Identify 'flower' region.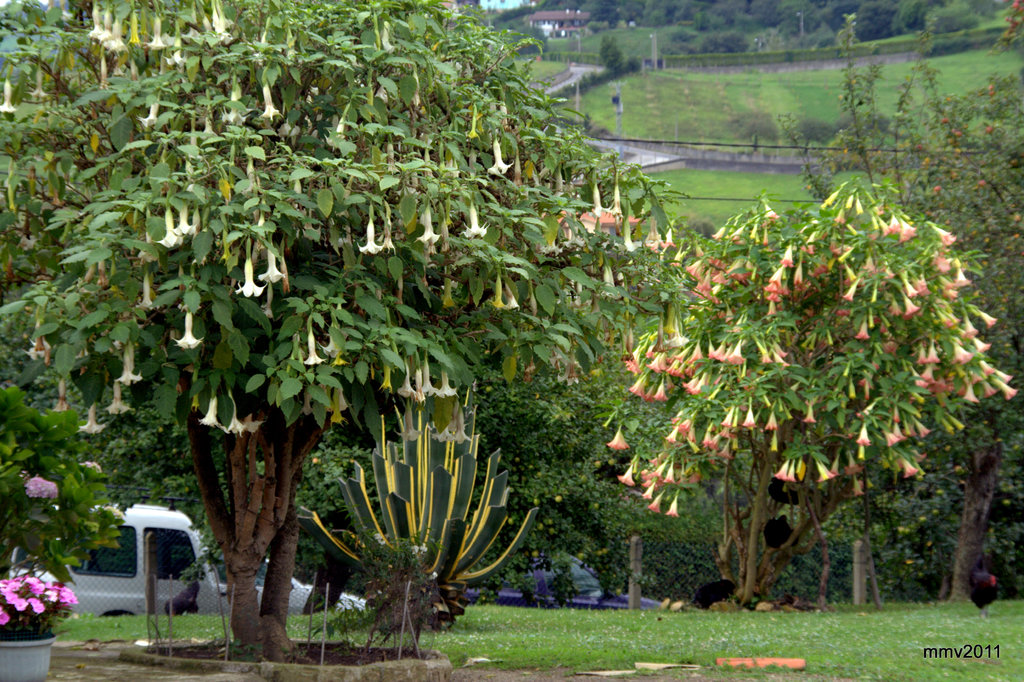
Region: 21/479/63/499.
